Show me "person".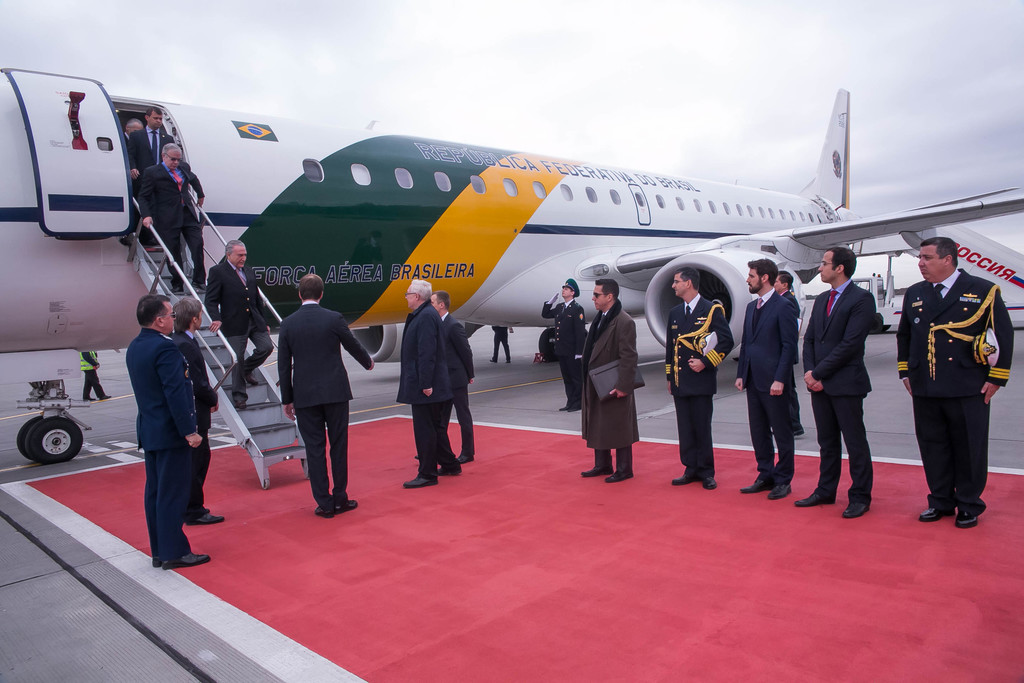
"person" is here: locate(737, 258, 799, 500).
